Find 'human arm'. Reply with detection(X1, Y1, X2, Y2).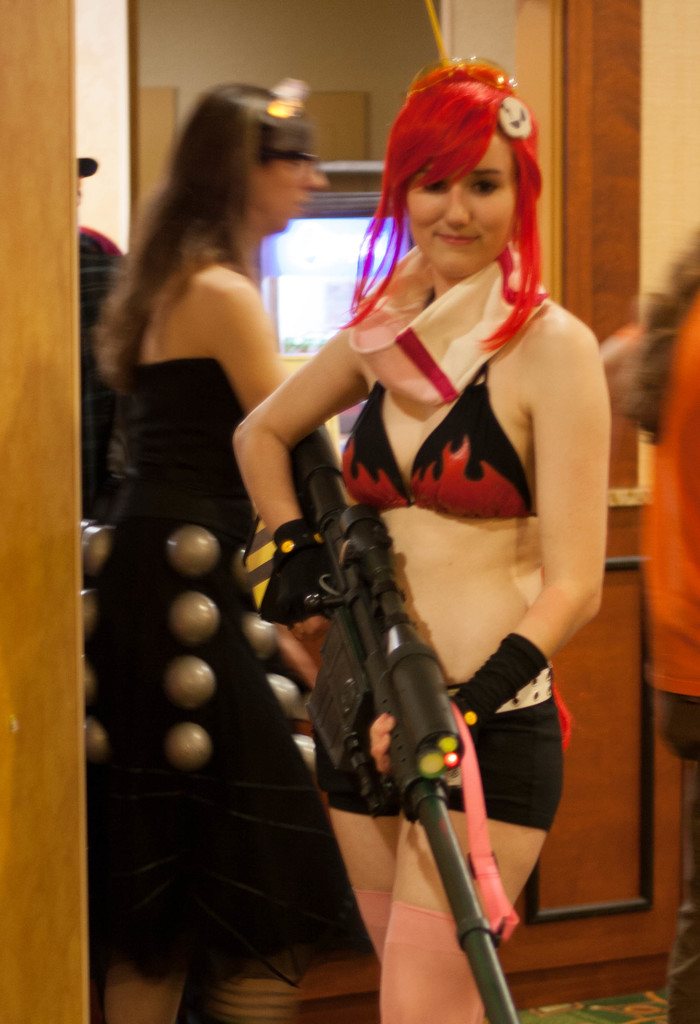
detection(205, 264, 288, 415).
